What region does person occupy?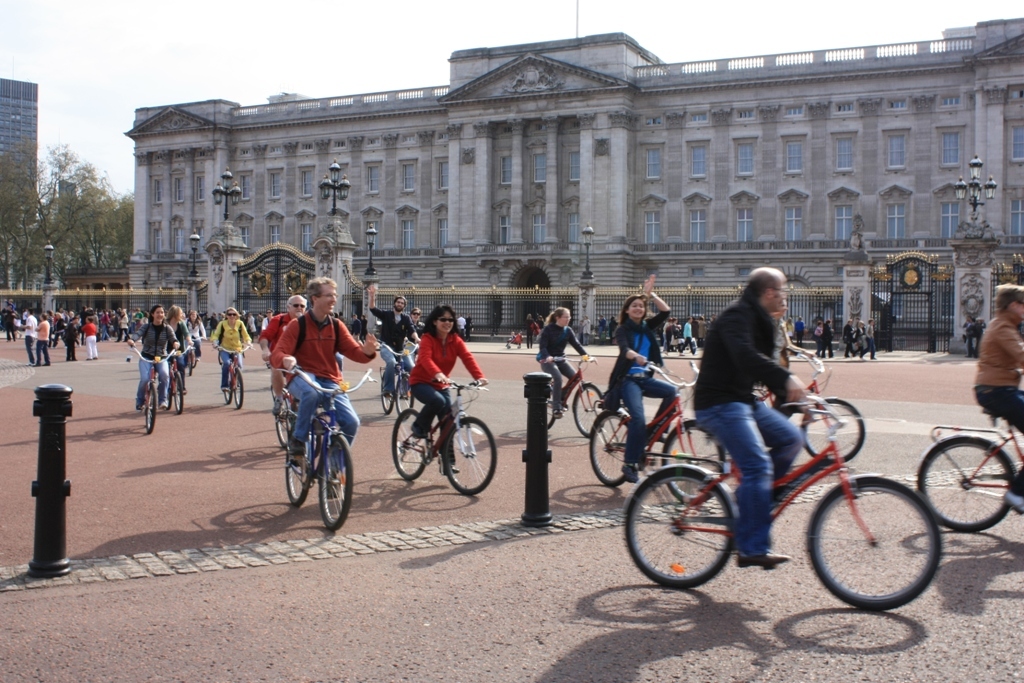
left=974, top=283, right=1023, bottom=521.
